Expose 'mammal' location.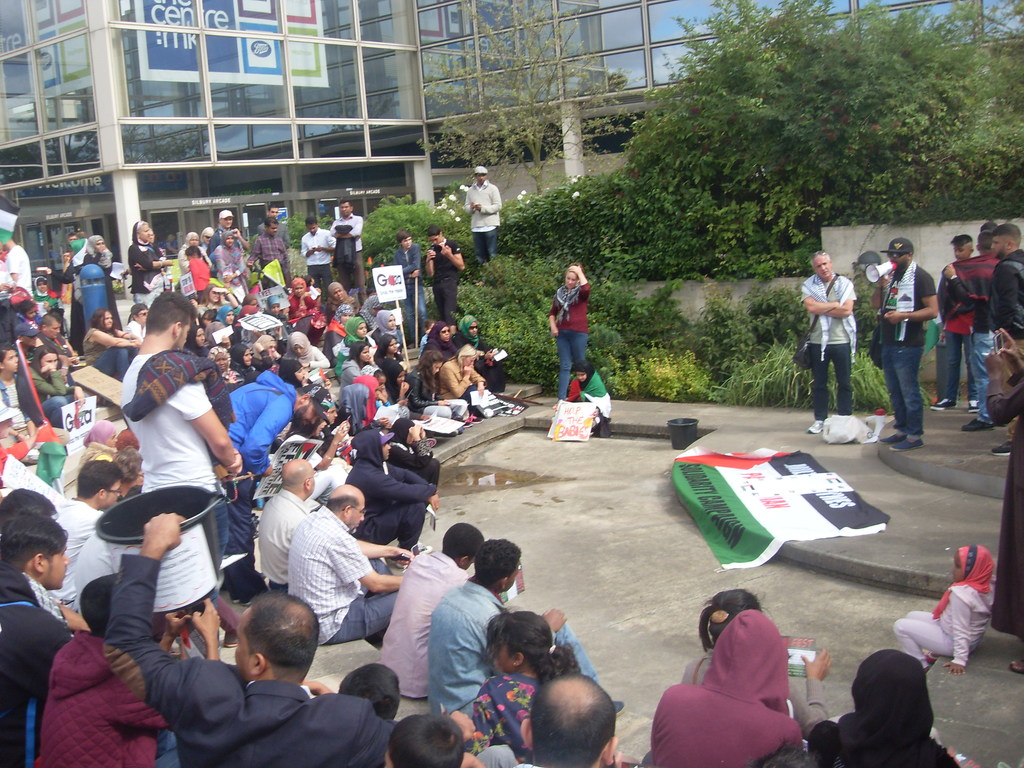
Exposed at select_region(977, 327, 1021, 675).
